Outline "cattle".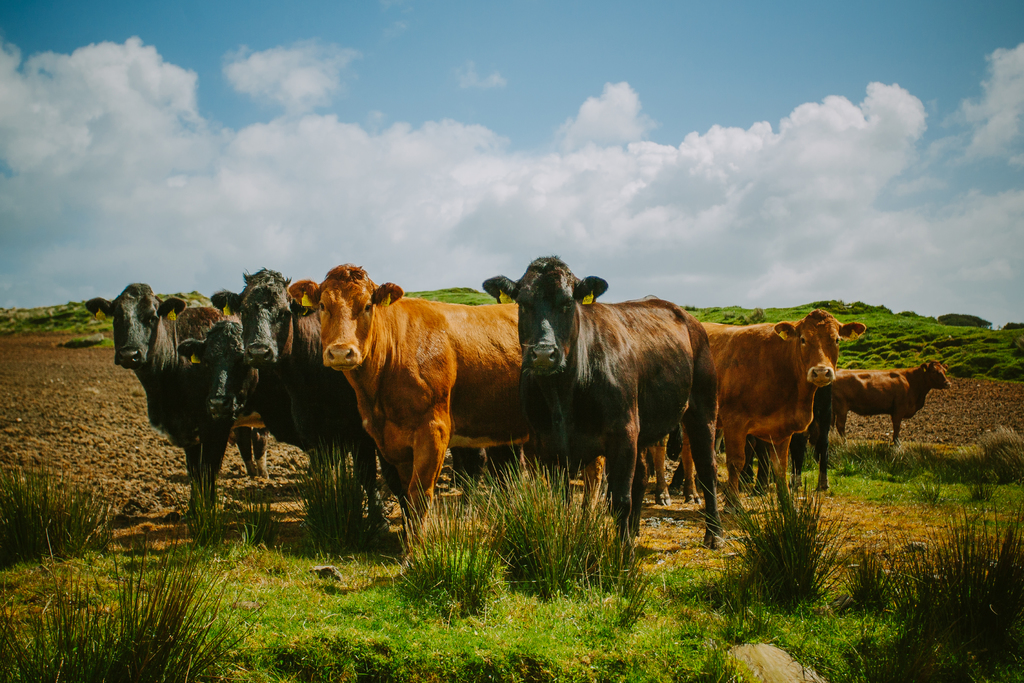
Outline: [left=830, top=354, right=946, bottom=443].
